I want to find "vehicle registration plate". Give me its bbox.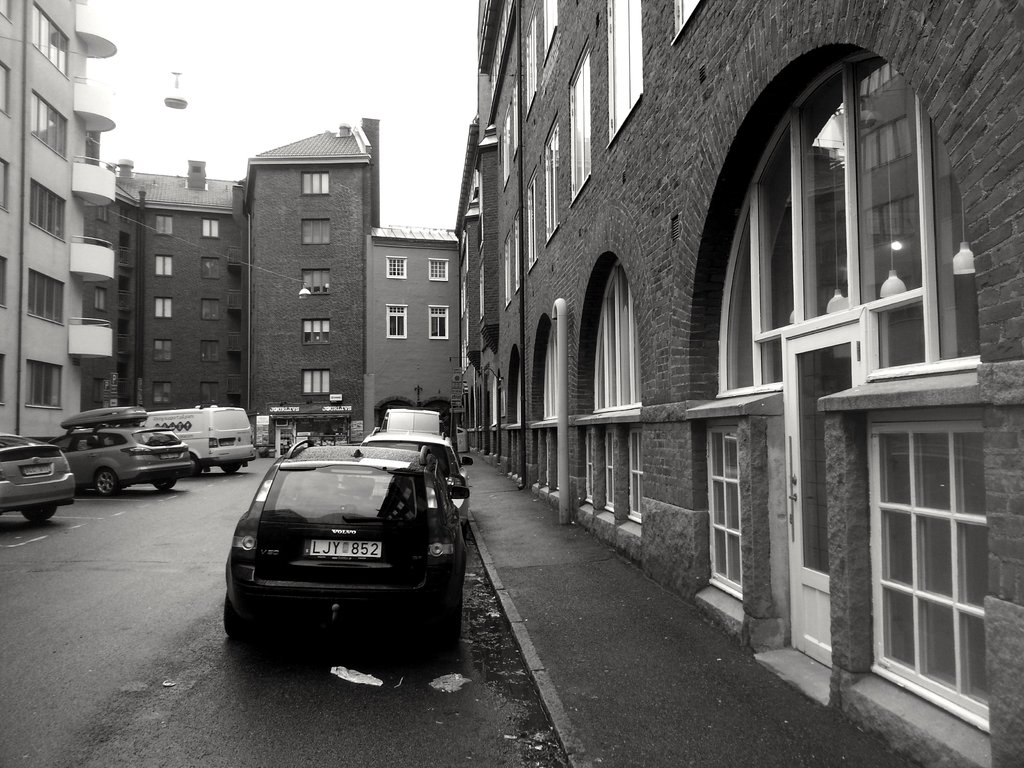
302/539/381/559.
